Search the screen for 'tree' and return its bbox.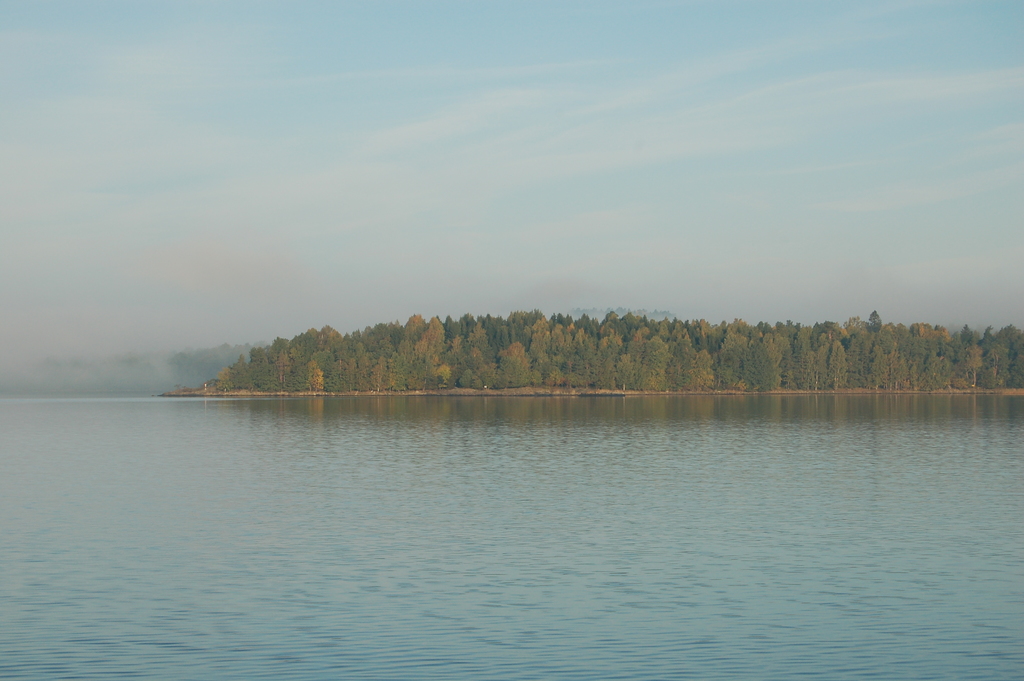
Found: box=[531, 320, 551, 354].
